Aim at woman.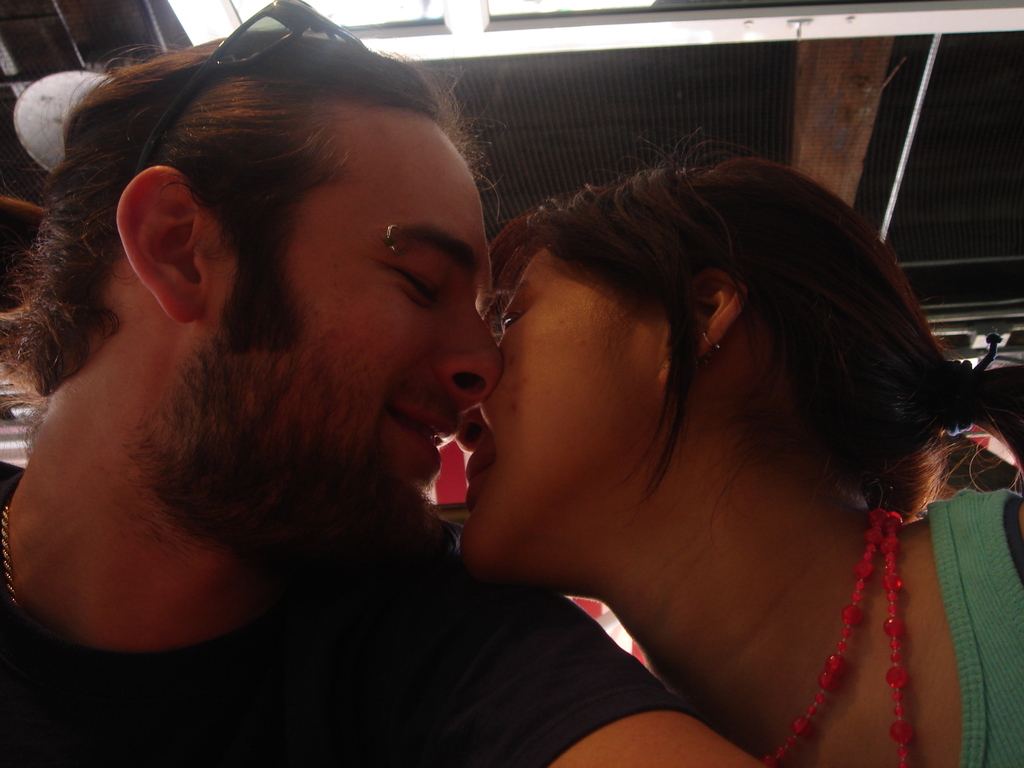
Aimed at BBox(456, 122, 1023, 767).
